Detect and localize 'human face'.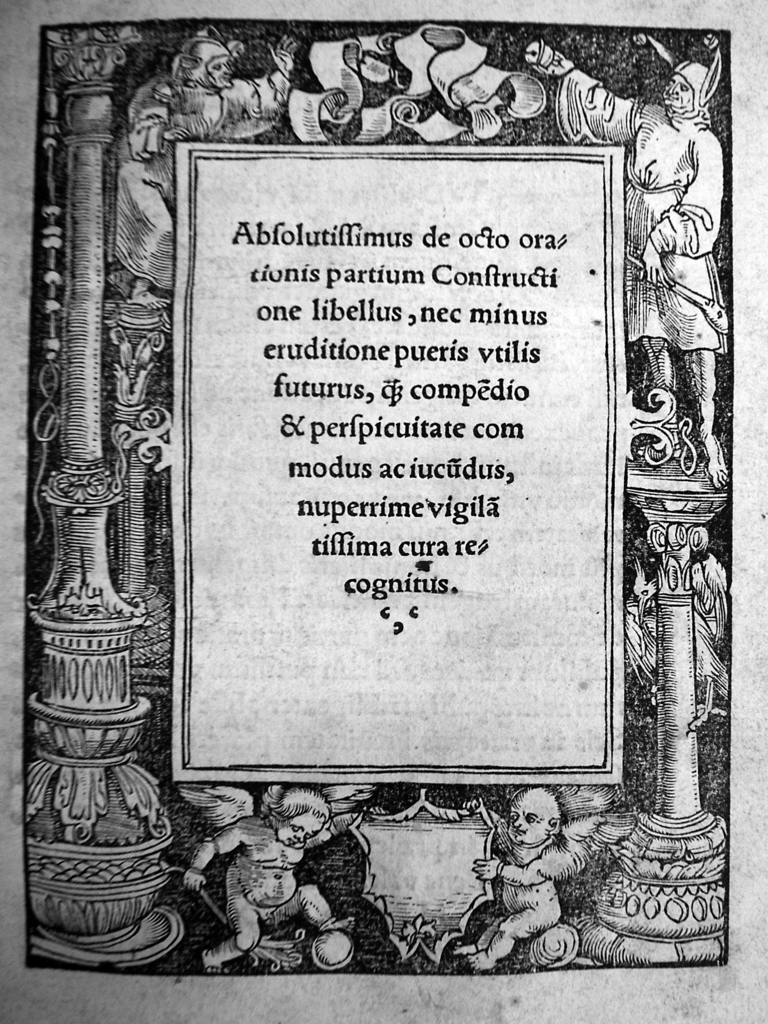
Localized at x1=508, y1=799, x2=549, y2=844.
